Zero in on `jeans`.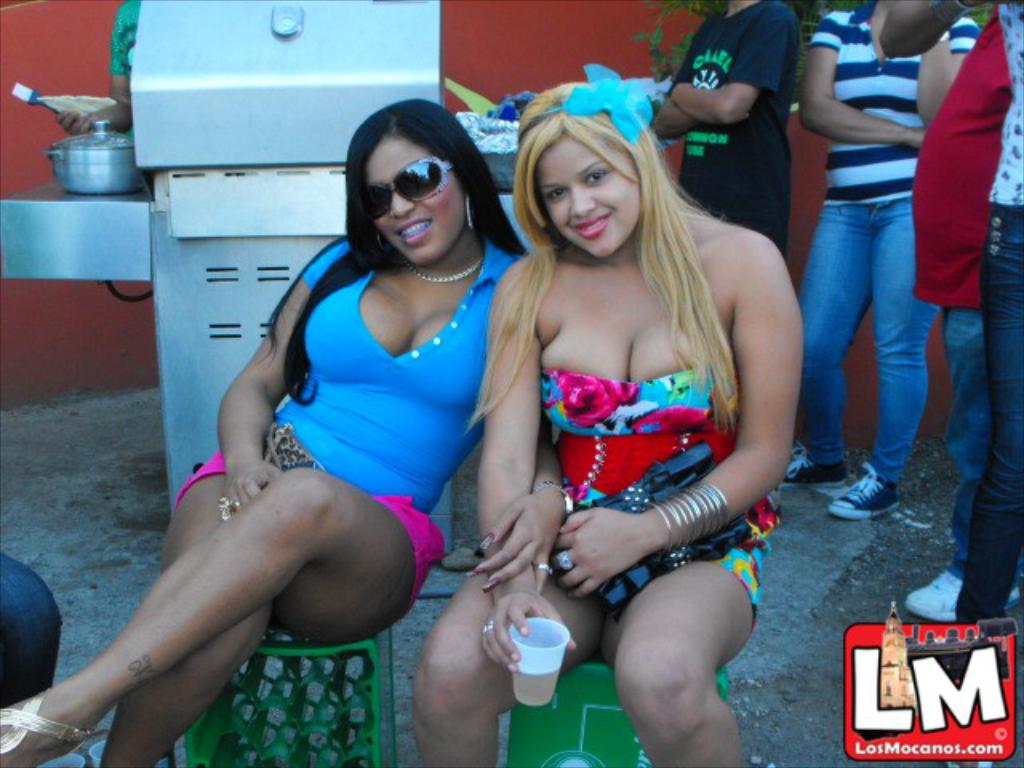
Zeroed in: region(955, 299, 997, 582).
